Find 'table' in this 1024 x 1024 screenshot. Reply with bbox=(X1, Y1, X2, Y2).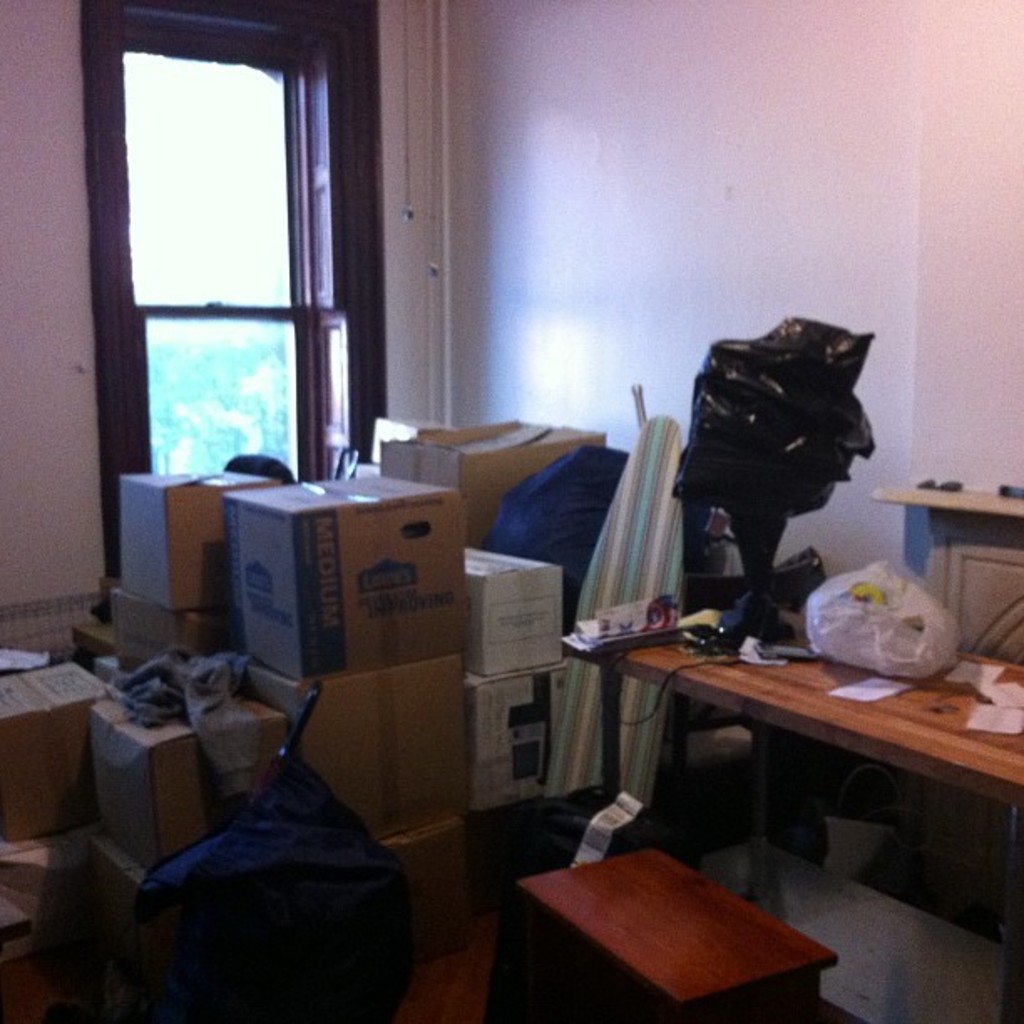
bbox=(616, 614, 1006, 935).
